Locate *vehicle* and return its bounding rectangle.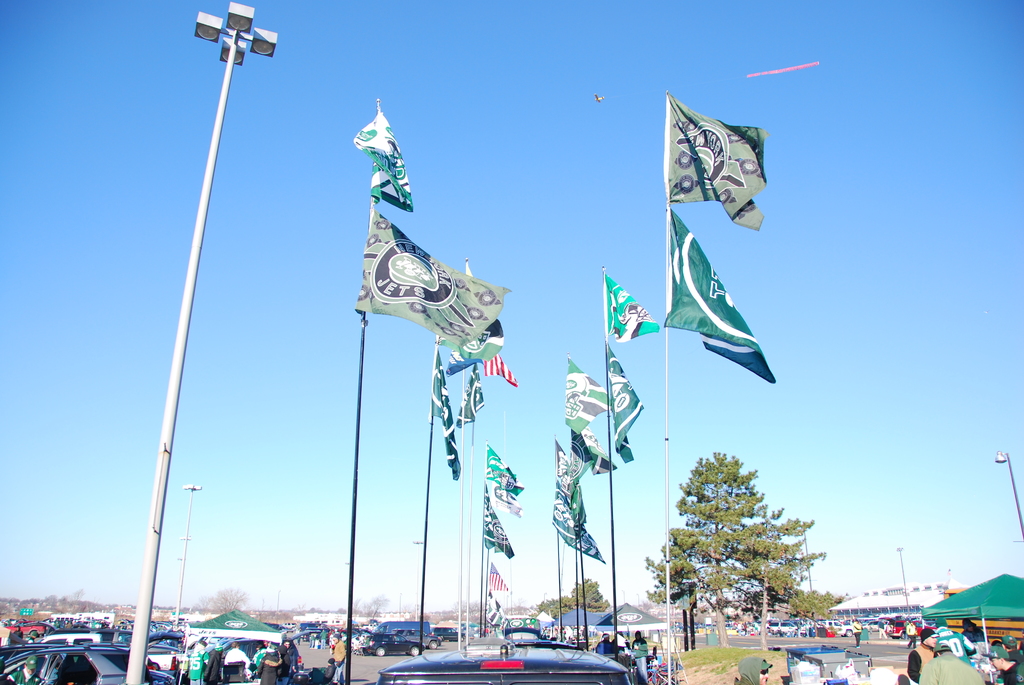
374, 640, 632, 684.
